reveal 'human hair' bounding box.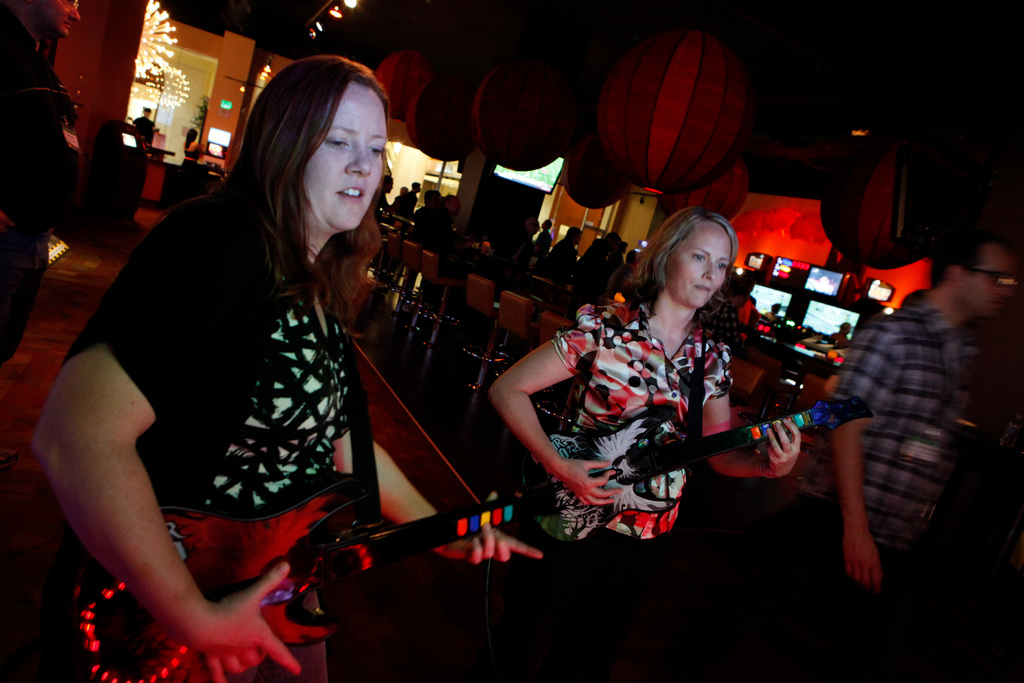
Revealed: rect(618, 204, 740, 299).
